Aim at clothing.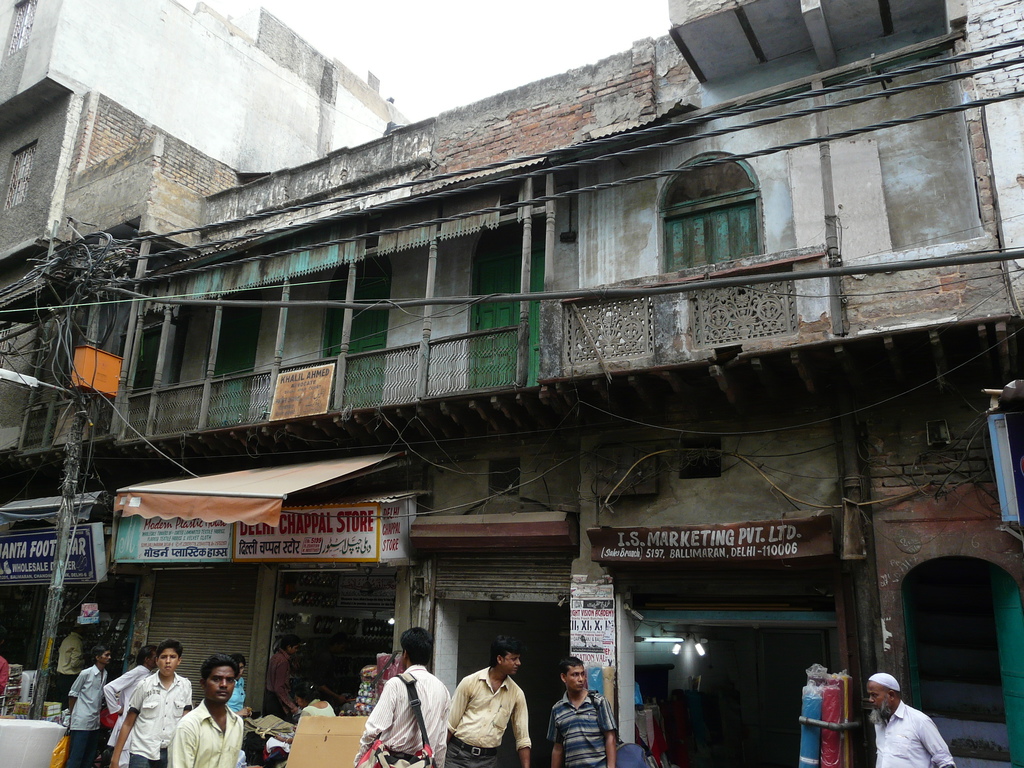
Aimed at l=117, t=666, r=191, b=762.
